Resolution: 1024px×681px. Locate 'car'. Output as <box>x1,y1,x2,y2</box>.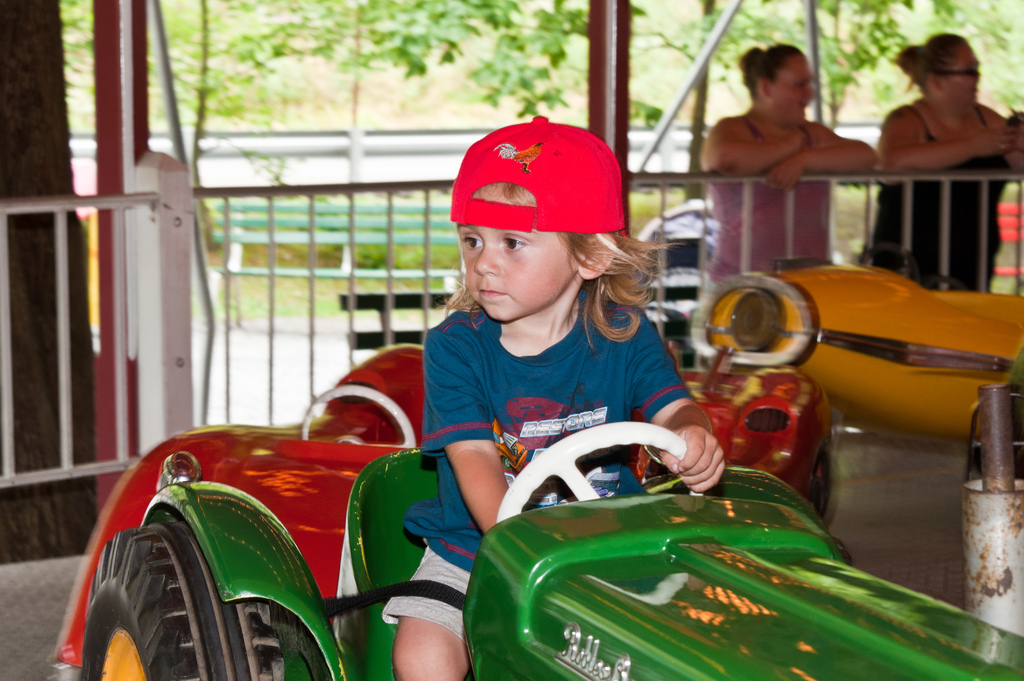
<box>690,259,1023,441</box>.
